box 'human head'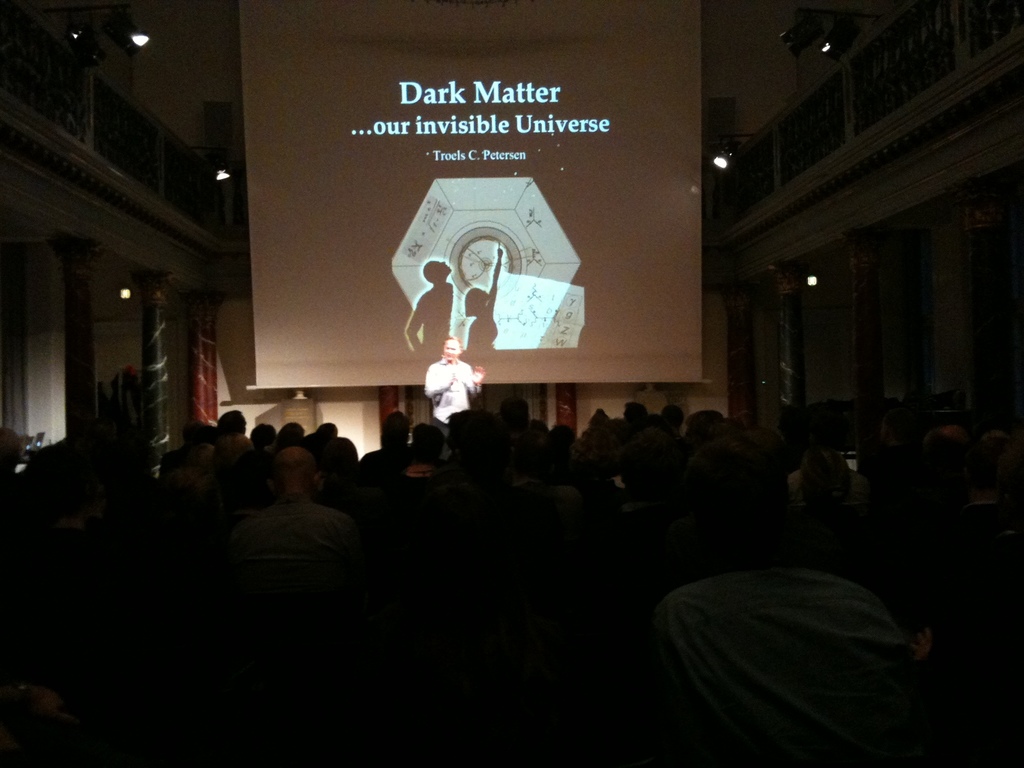
(x1=253, y1=420, x2=276, y2=445)
